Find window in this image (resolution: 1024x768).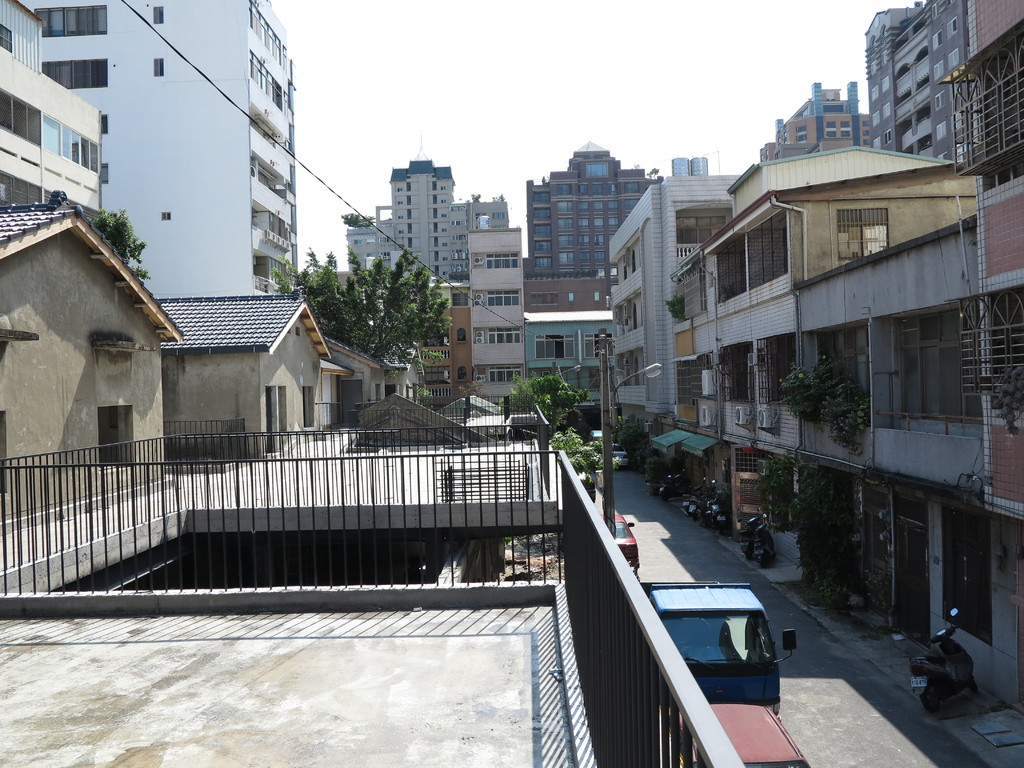
bbox(932, 63, 942, 84).
